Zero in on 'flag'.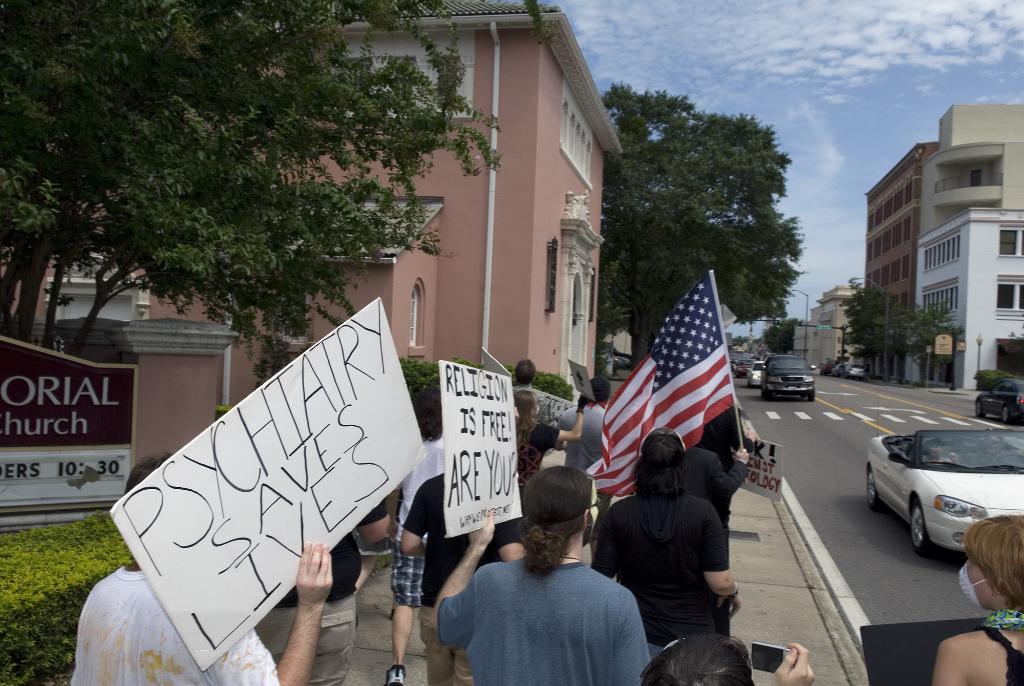
Zeroed in: l=588, t=274, r=737, b=499.
